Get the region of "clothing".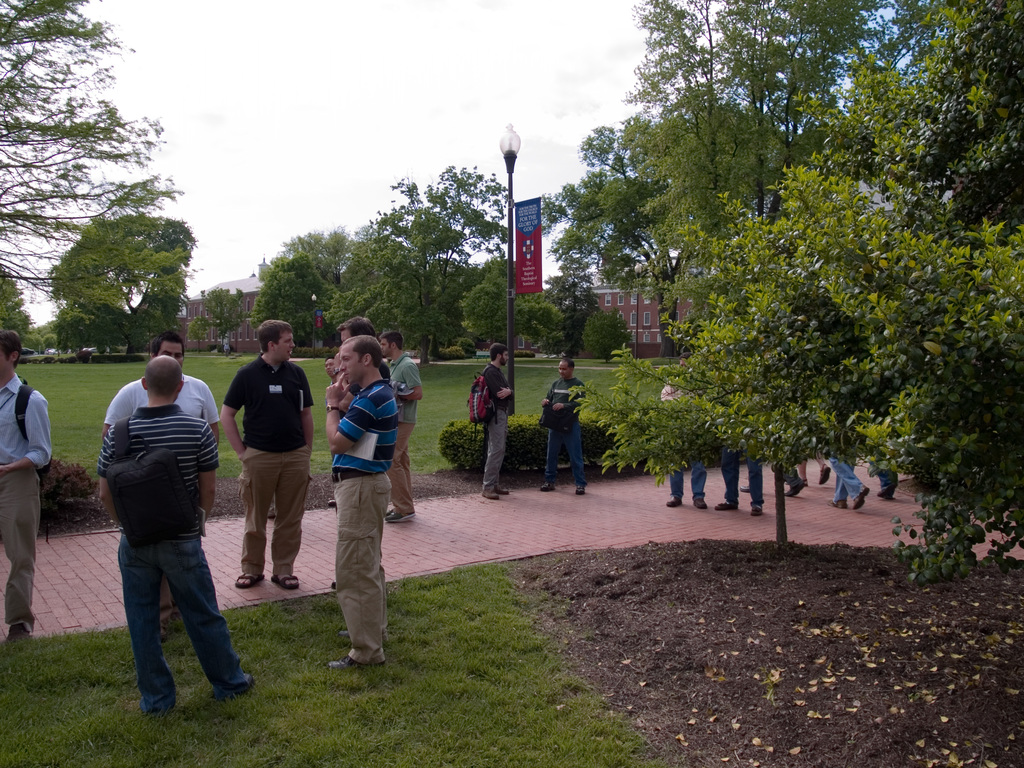
locate(96, 403, 248, 719).
